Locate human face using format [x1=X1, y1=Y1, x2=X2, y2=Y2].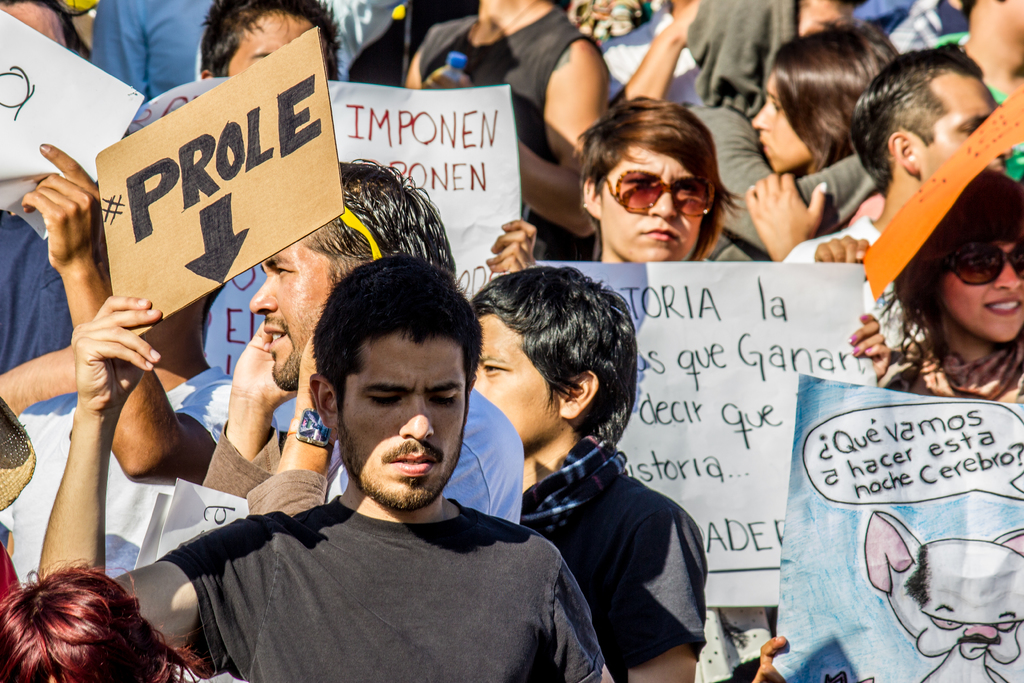
[x1=229, y1=8, x2=316, y2=78].
